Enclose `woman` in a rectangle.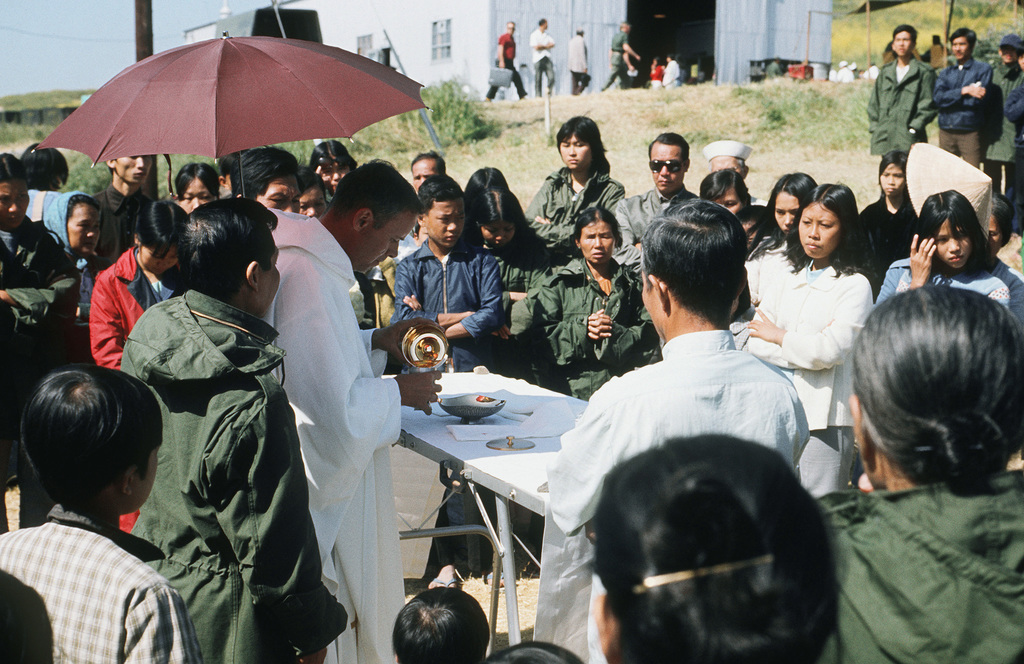
box=[760, 179, 889, 409].
